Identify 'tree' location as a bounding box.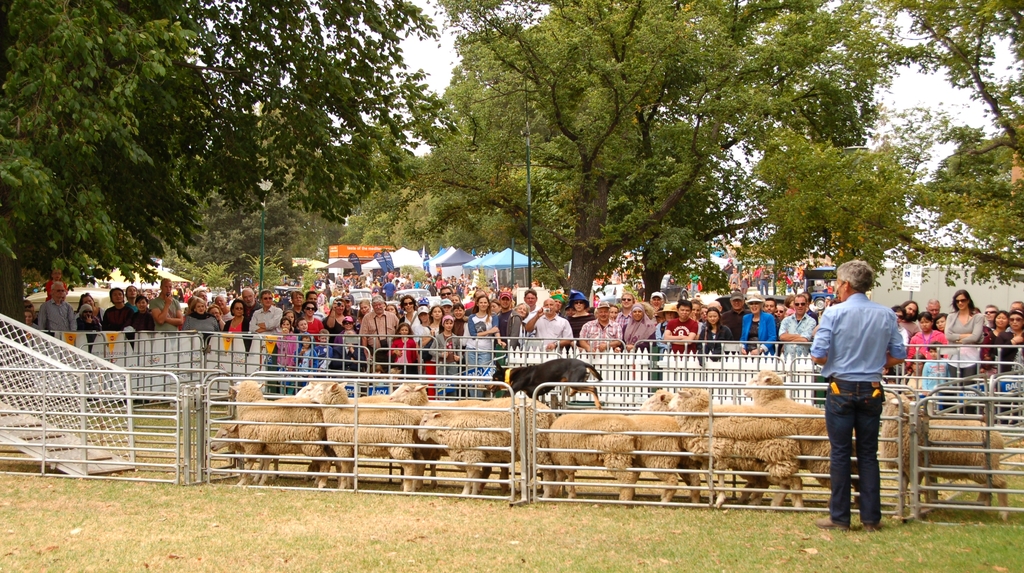
(738,0,1023,289).
